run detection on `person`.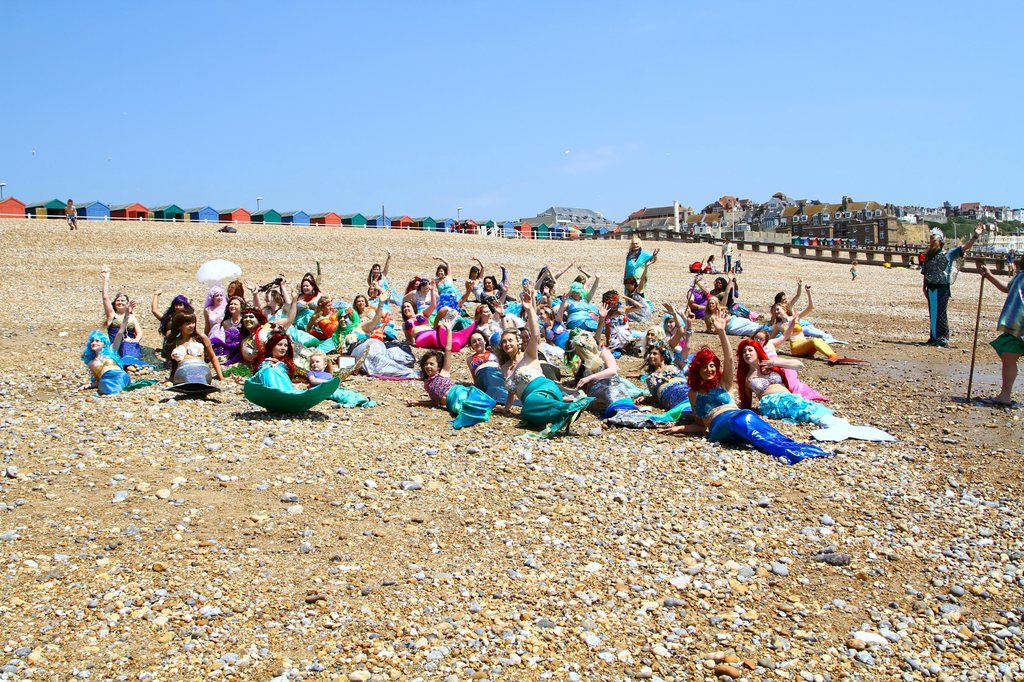
Result: [920,220,983,342].
